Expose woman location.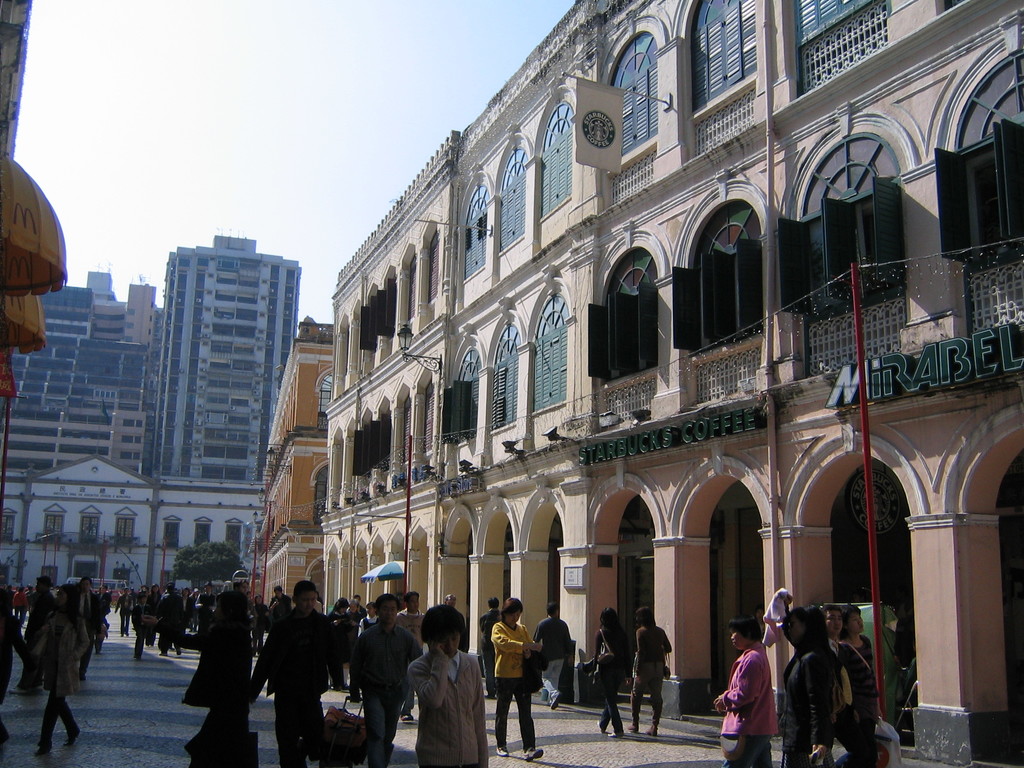
Exposed at <region>356, 601, 378, 637</region>.
